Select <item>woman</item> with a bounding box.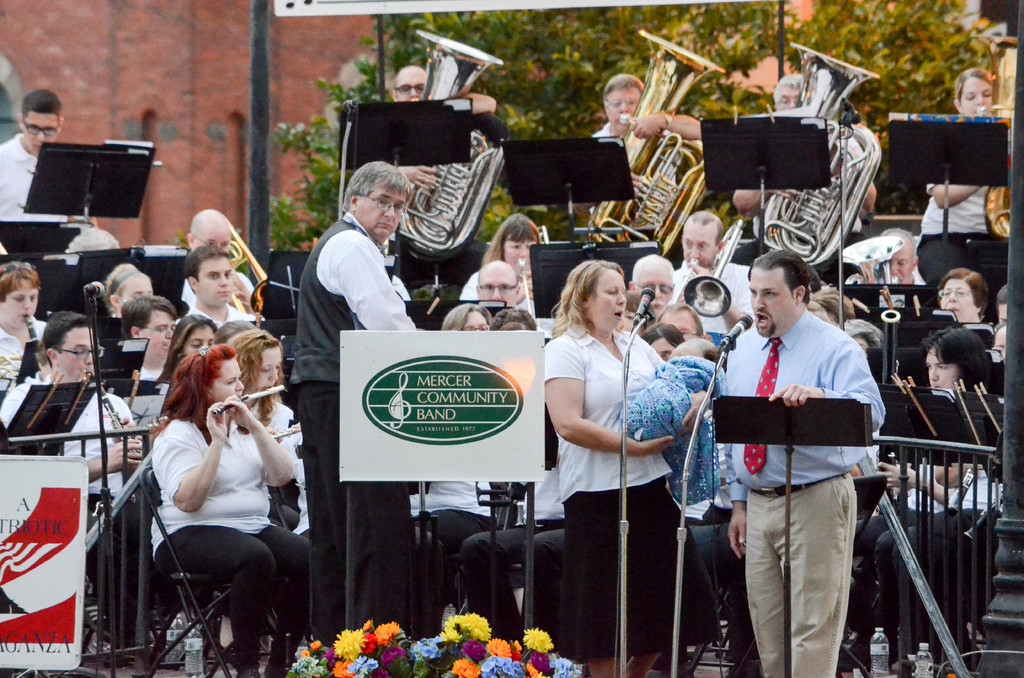
locate(218, 318, 296, 446).
